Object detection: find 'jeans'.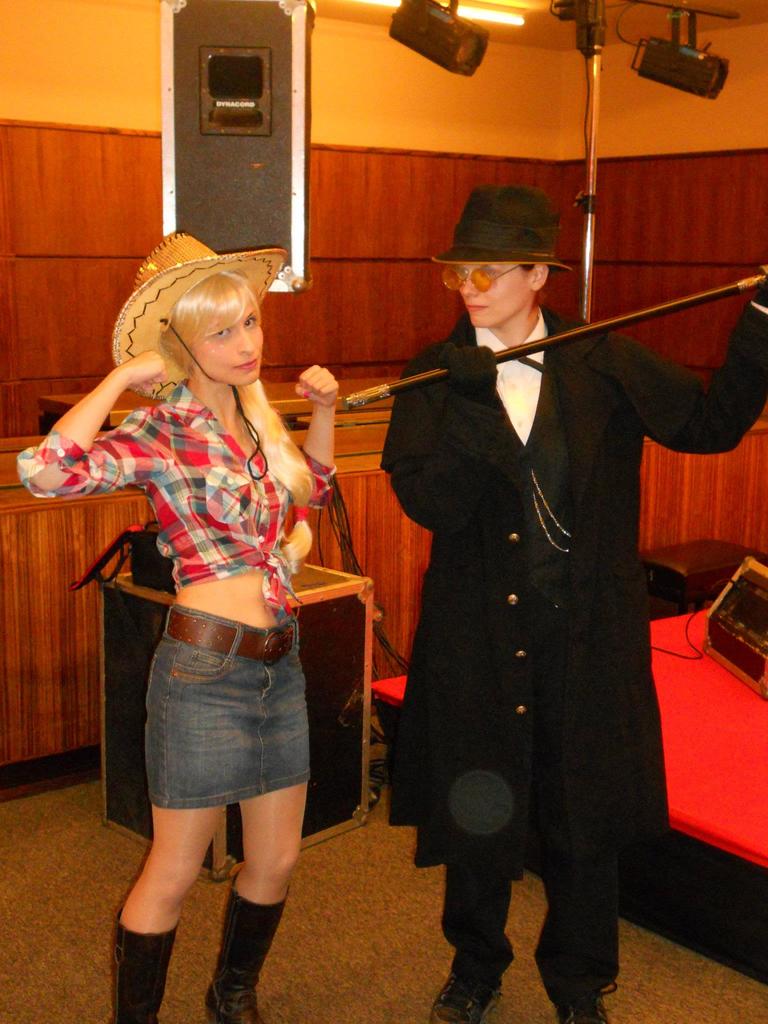
[436, 868, 646, 999].
